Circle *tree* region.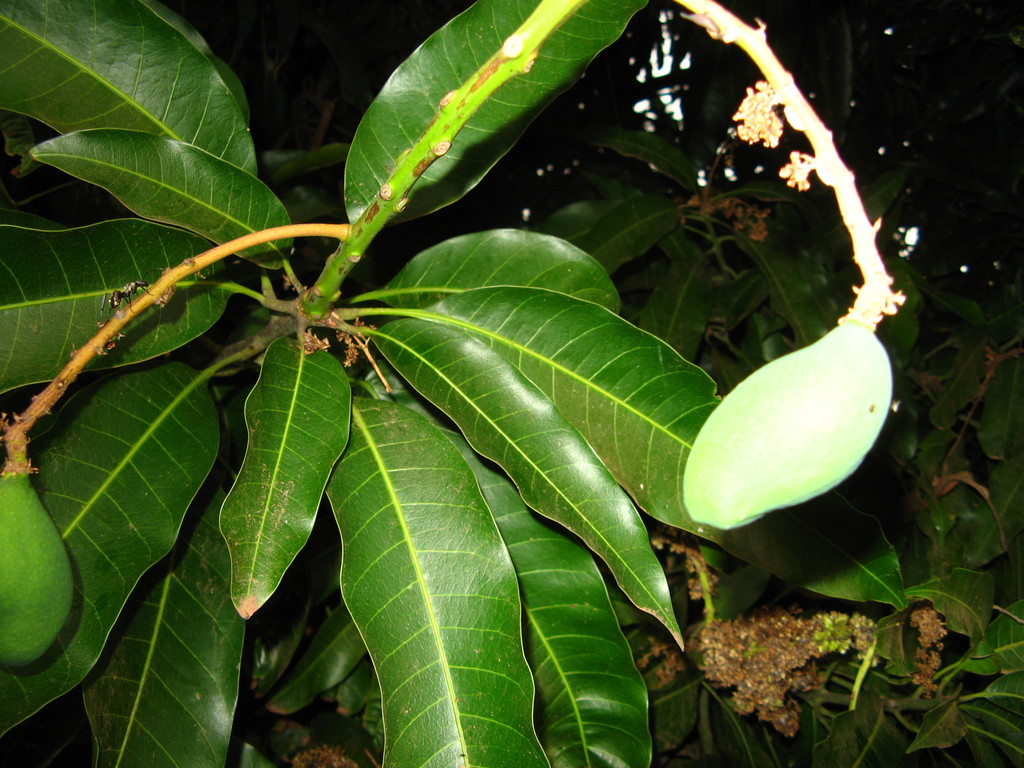
Region: box(0, 6, 1003, 735).
